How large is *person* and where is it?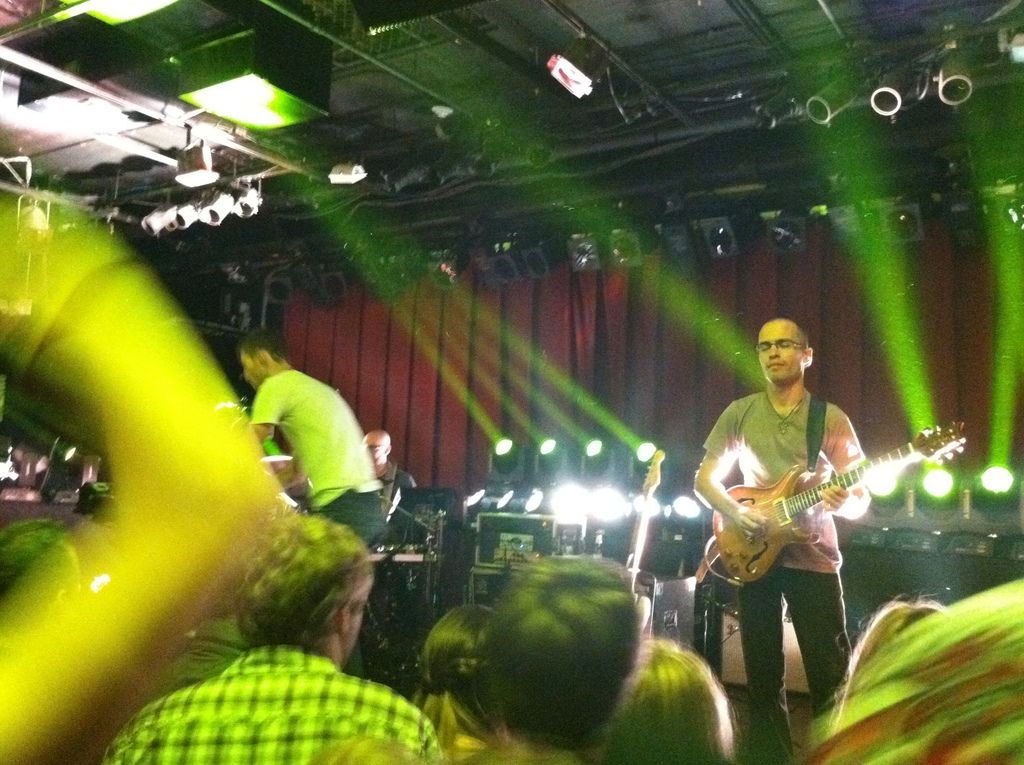
Bounding box: rect(605, 640, 737, 764).
